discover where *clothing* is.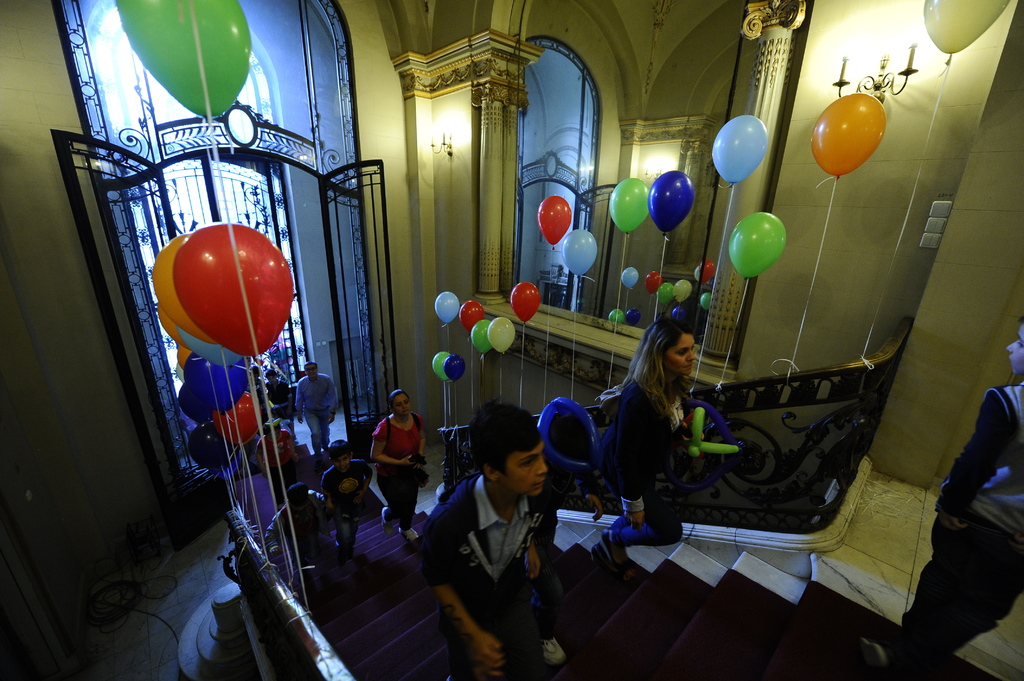
Discovered at [left=256, top=490, right=325, bottom=568].
